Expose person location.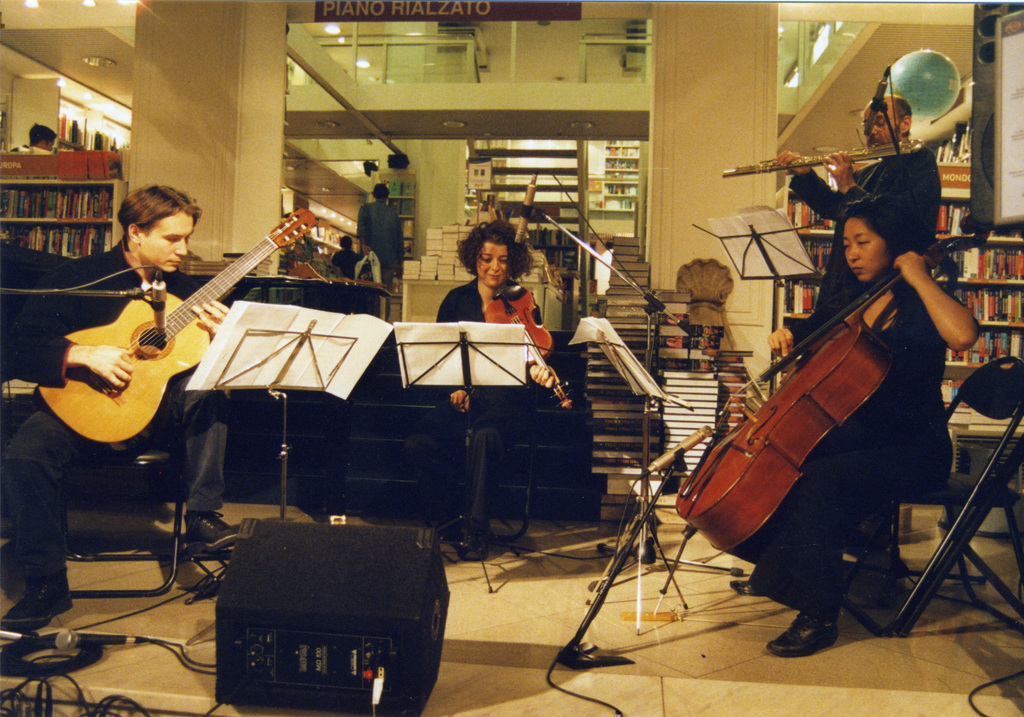
Exposed at 0 186 228 628.
